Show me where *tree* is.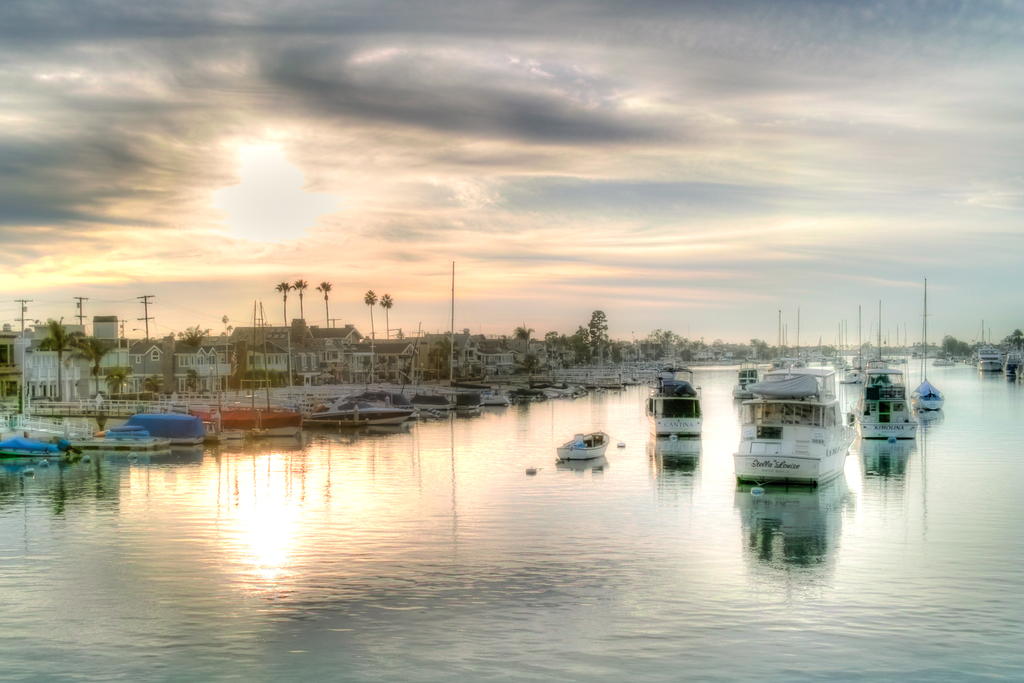
*tree* is at (x1=40, y1=317, x2=79, y2=407).
